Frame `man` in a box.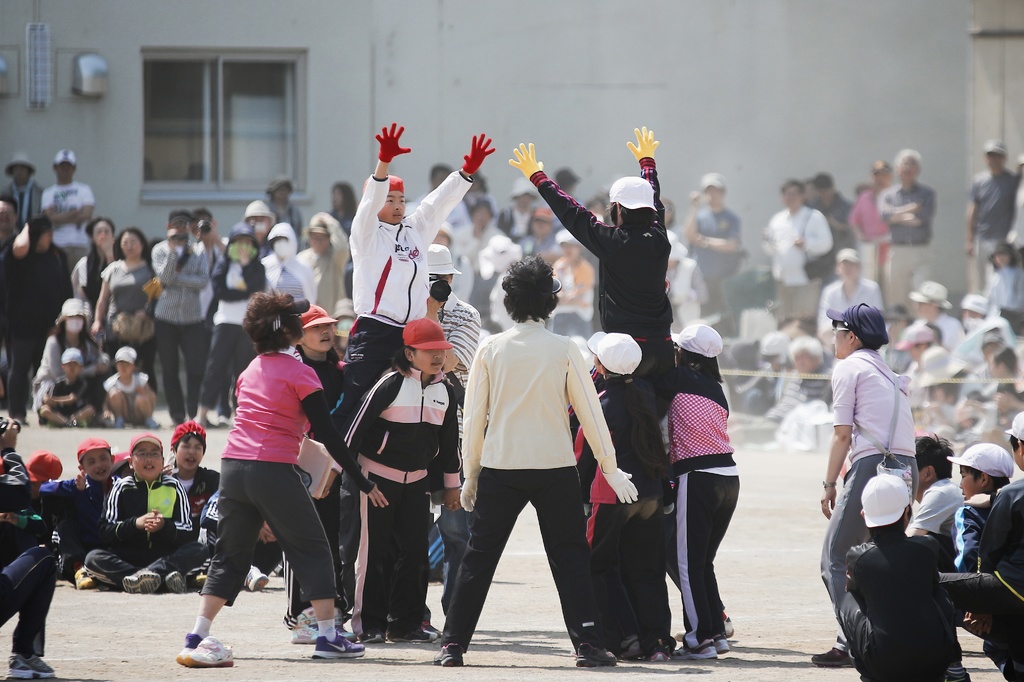
148 207 209 429.
